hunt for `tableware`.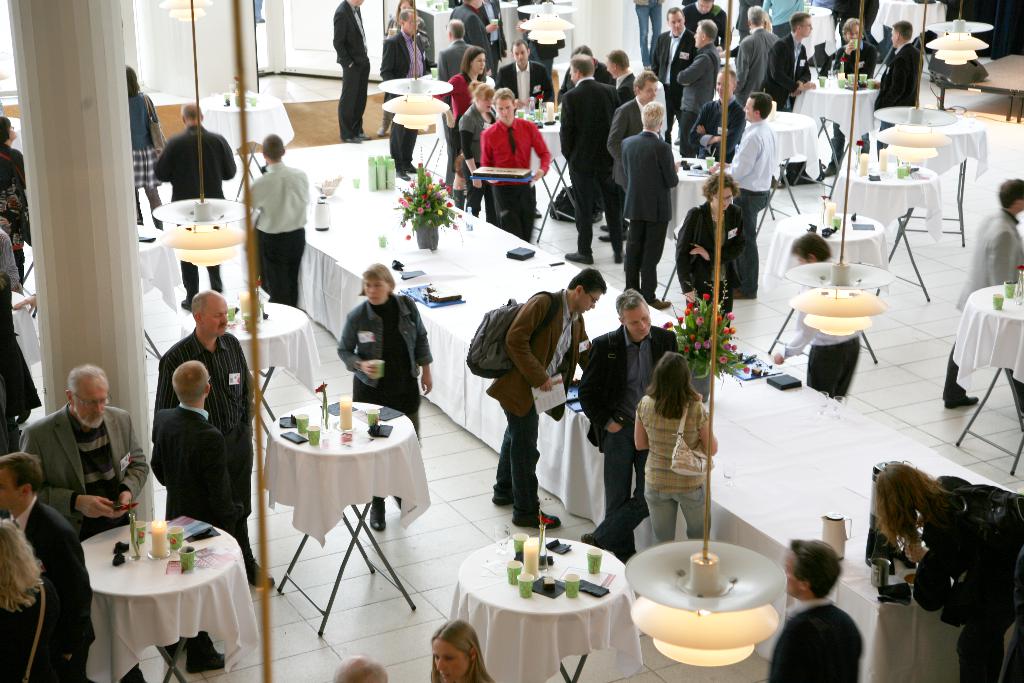
Hunted down at <region>236, 94, 241, 108</region>.
